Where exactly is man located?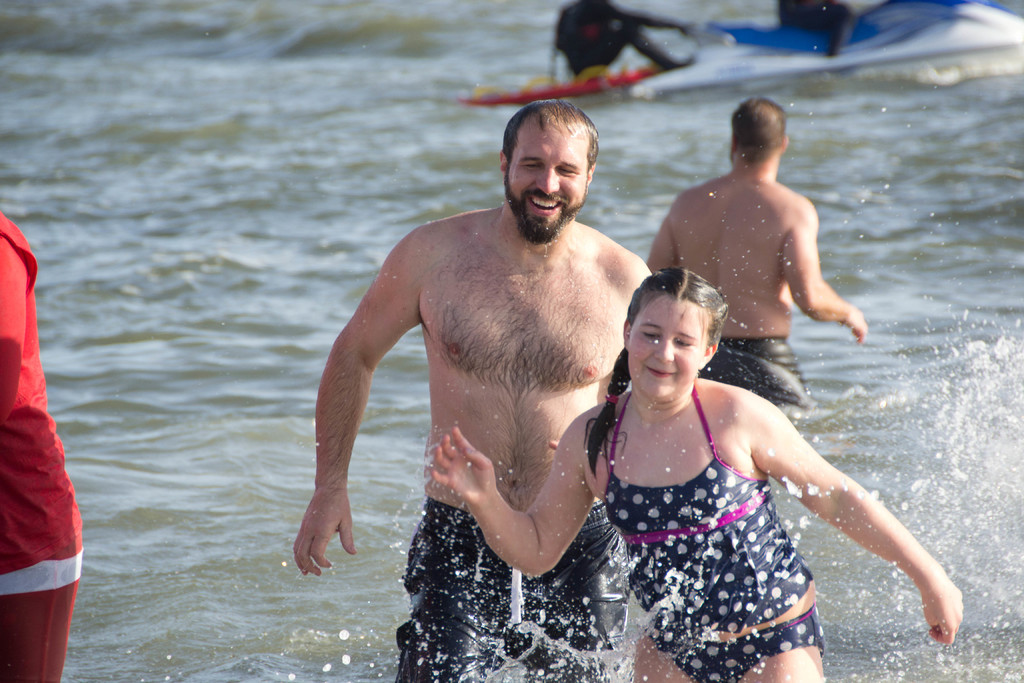
Its bounding box is l=645, t=94, r=866, b=415.
